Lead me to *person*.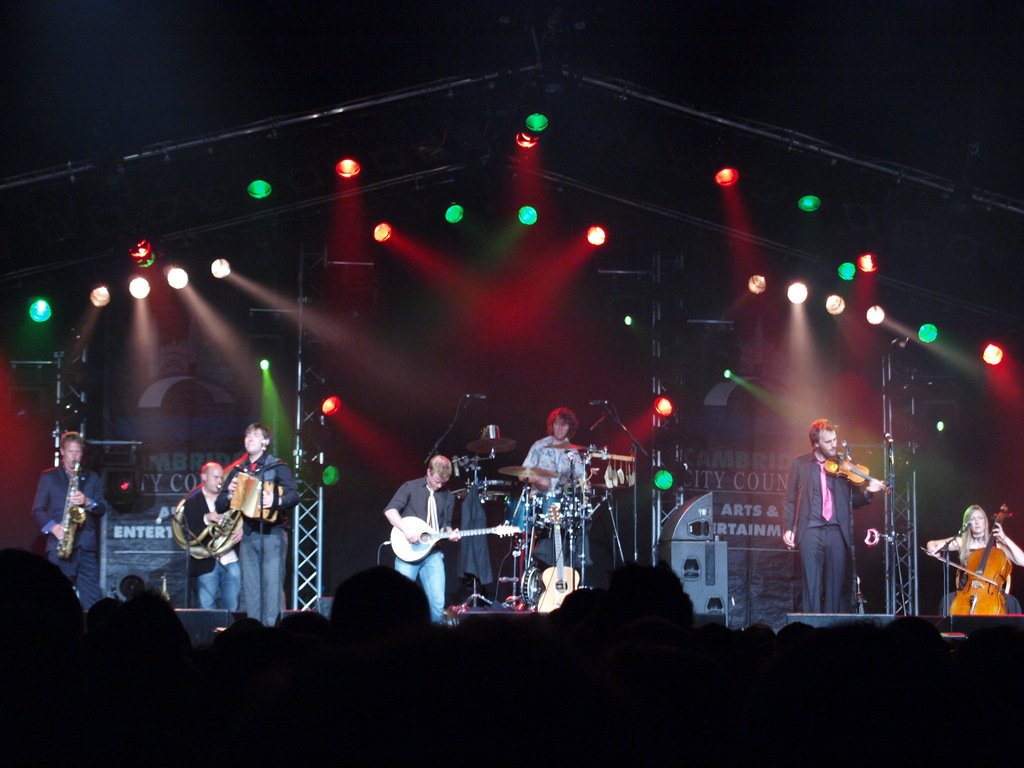
Lead to [left=517, top=413, right=590, bottom=564].
